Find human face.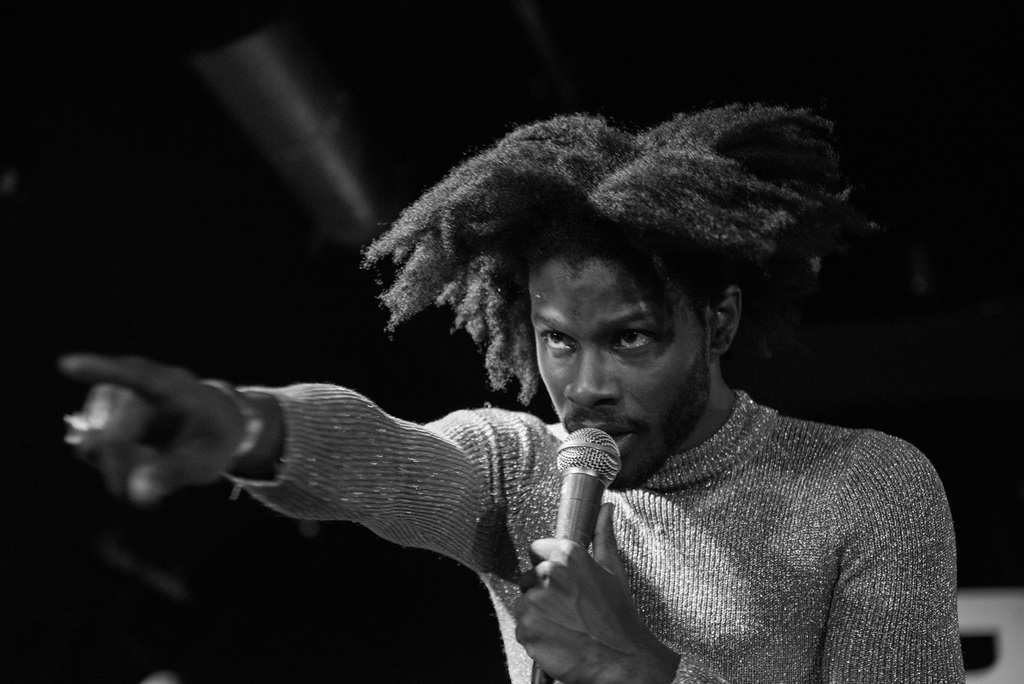
x1=531, y1=234, x2=712, y2=500.
